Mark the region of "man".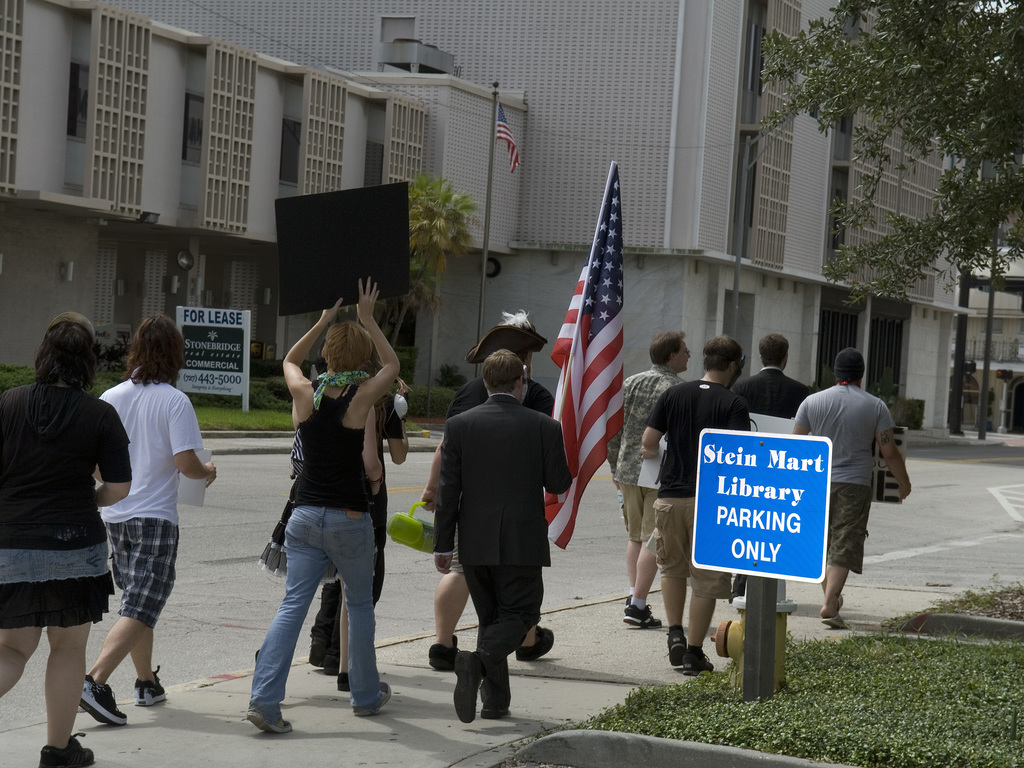
Region: 419/317/554/666.
